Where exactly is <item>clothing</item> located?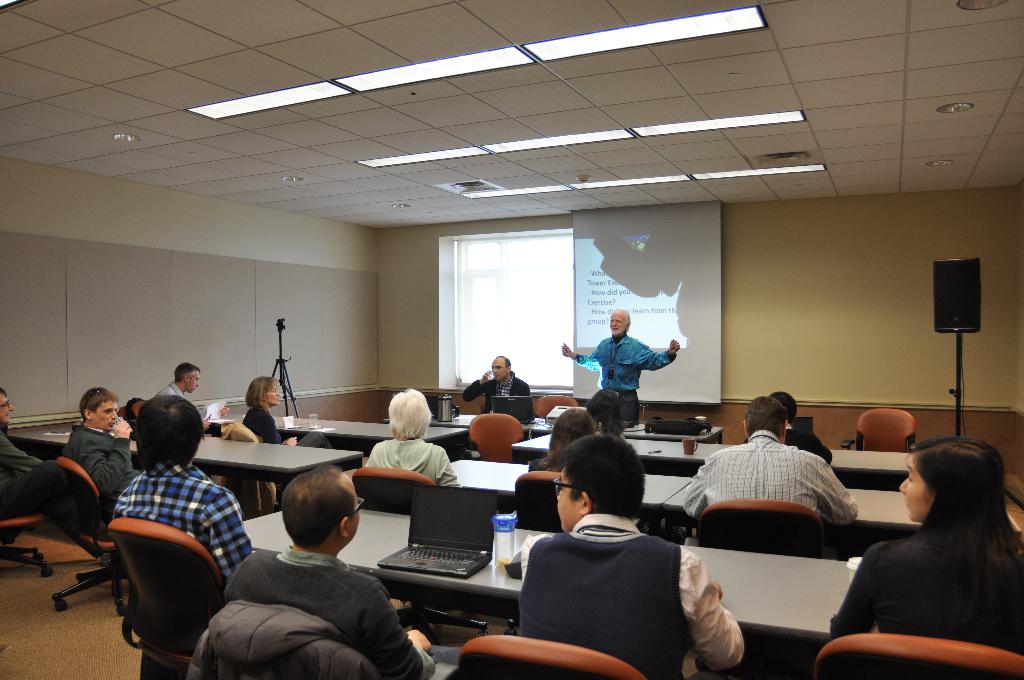
Its bounding box is bbox=(116, 464, 263, 583).
